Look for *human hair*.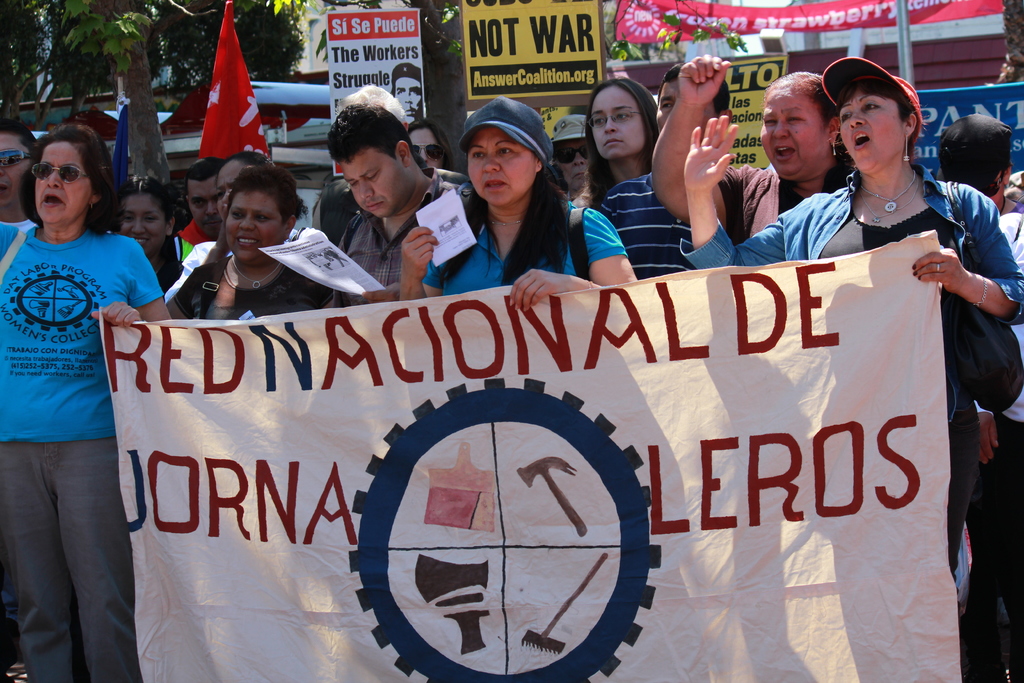
Found: (left=832, top=74, right=918, bottom=169).
